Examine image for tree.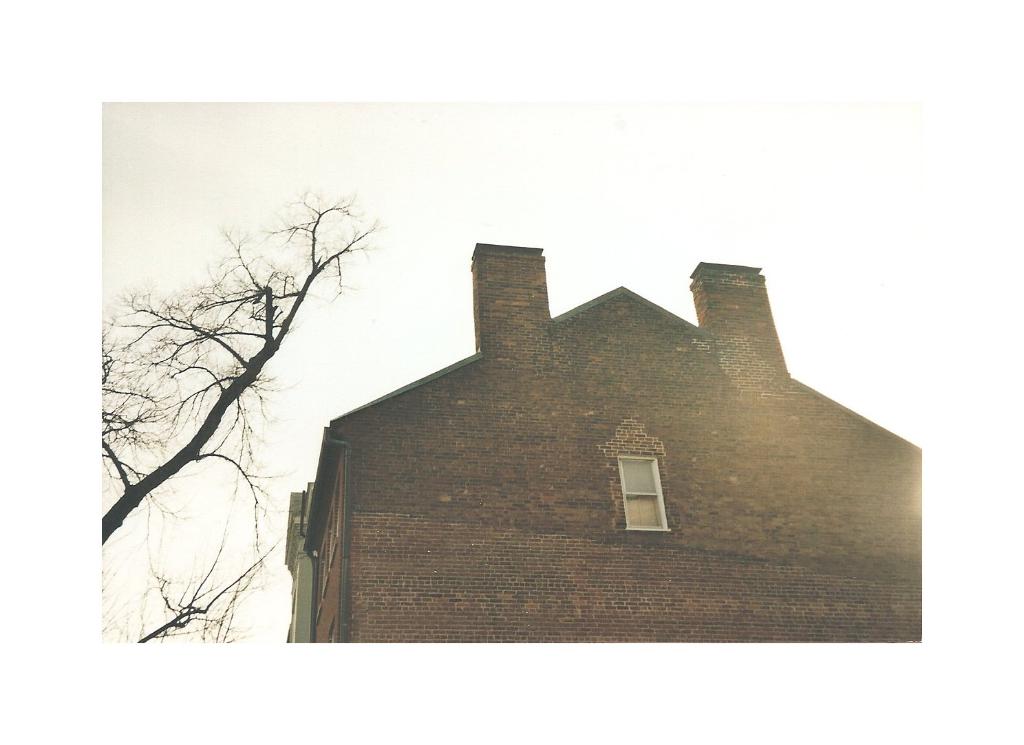
Examination result: <region>91, 171, 388, 653</region>.
